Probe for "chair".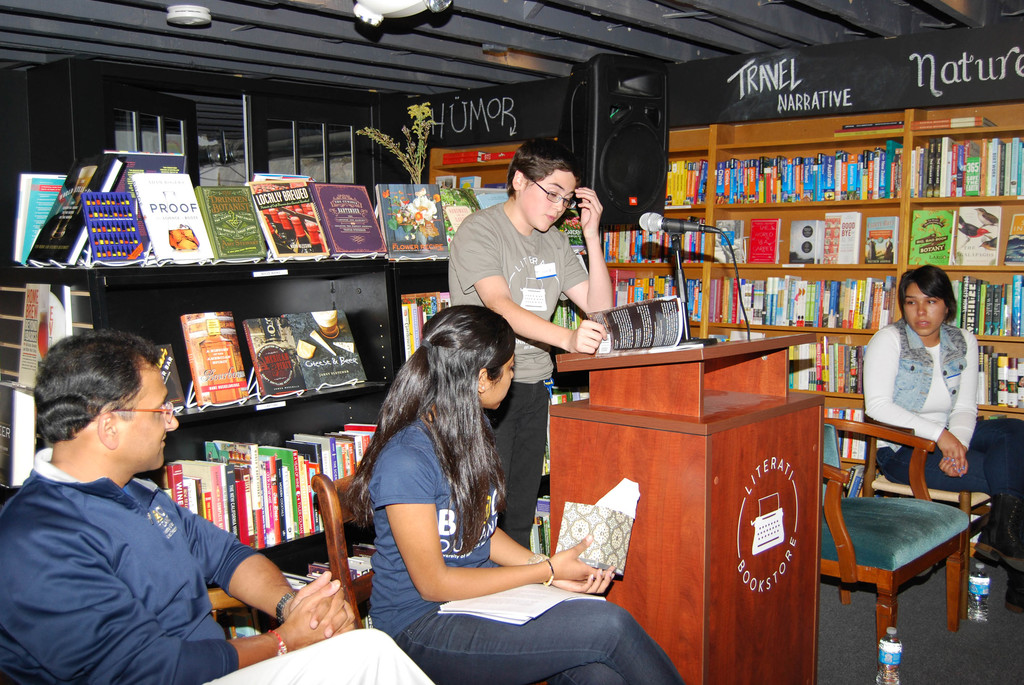
Probe result: x1=308 y1=475 x2=553 y2=684.
